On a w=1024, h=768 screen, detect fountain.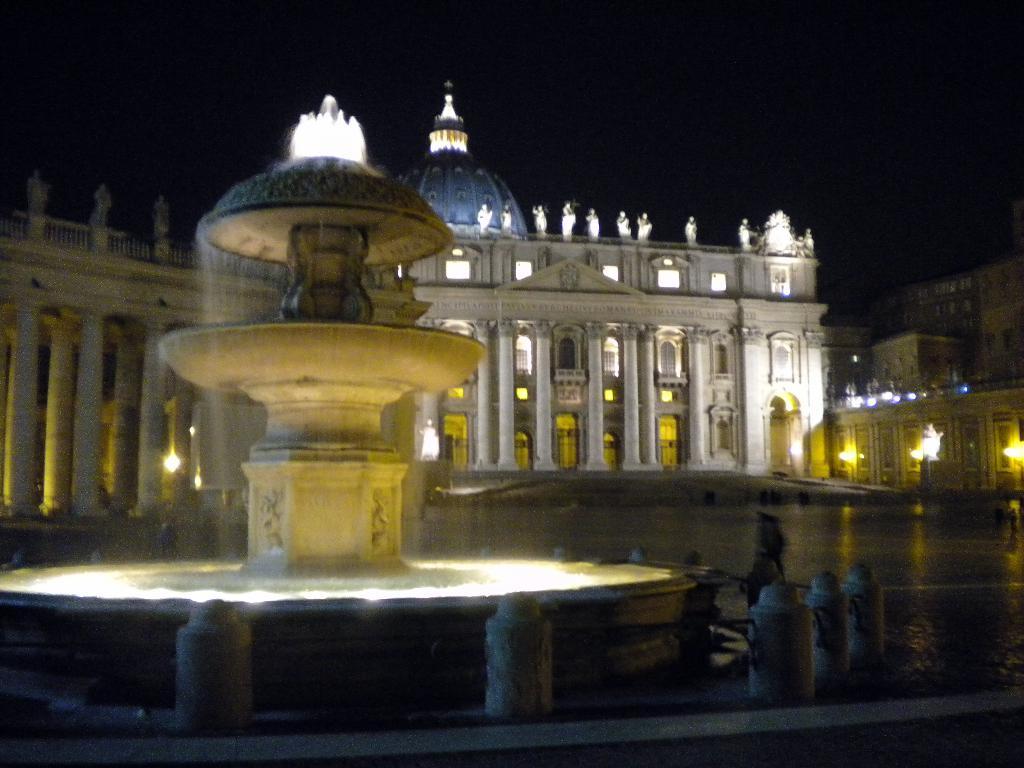
bbox(52, 85, 855, 716).
